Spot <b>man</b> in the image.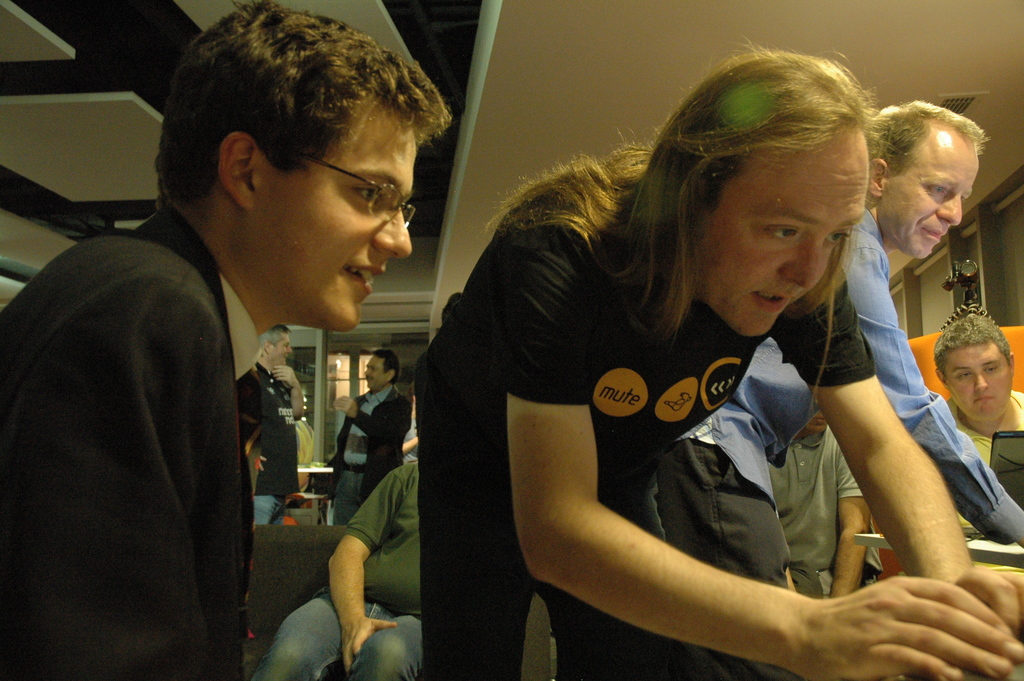
<b>man</b> found at bbox=(323, 350, 410, 525).
